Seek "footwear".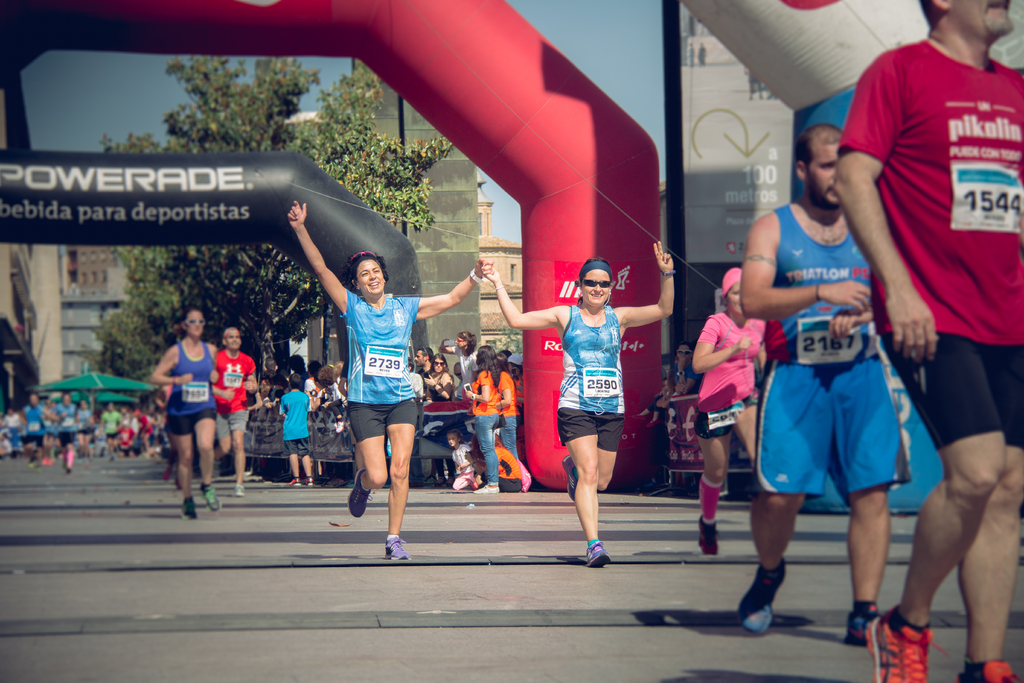
876, 602, 952, 675.
